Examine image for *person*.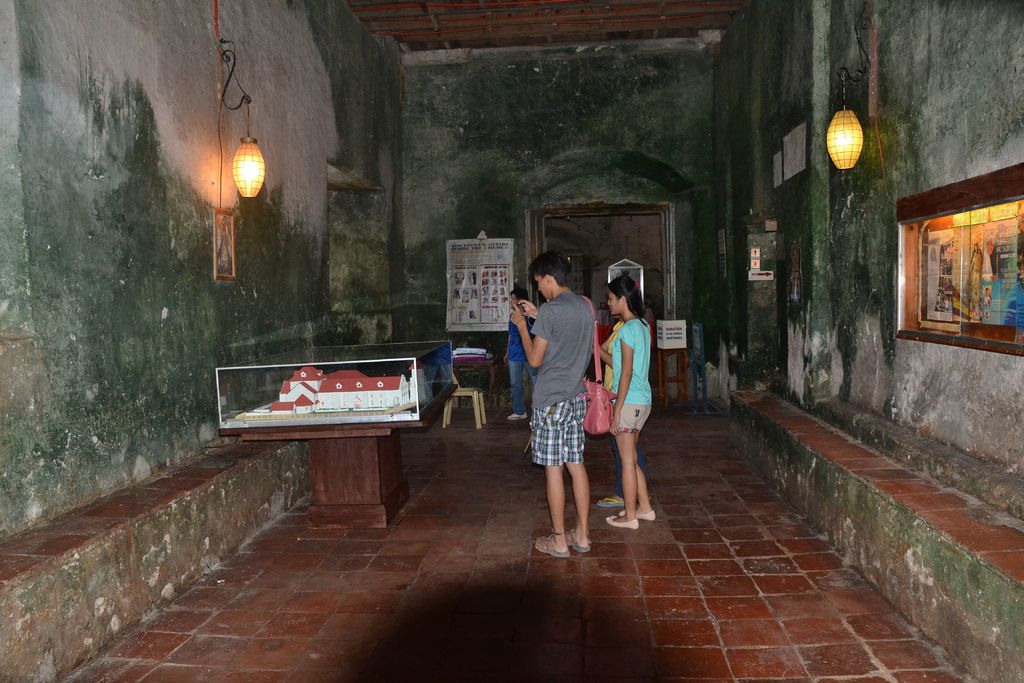
Examination result: 506,244,596,558.
